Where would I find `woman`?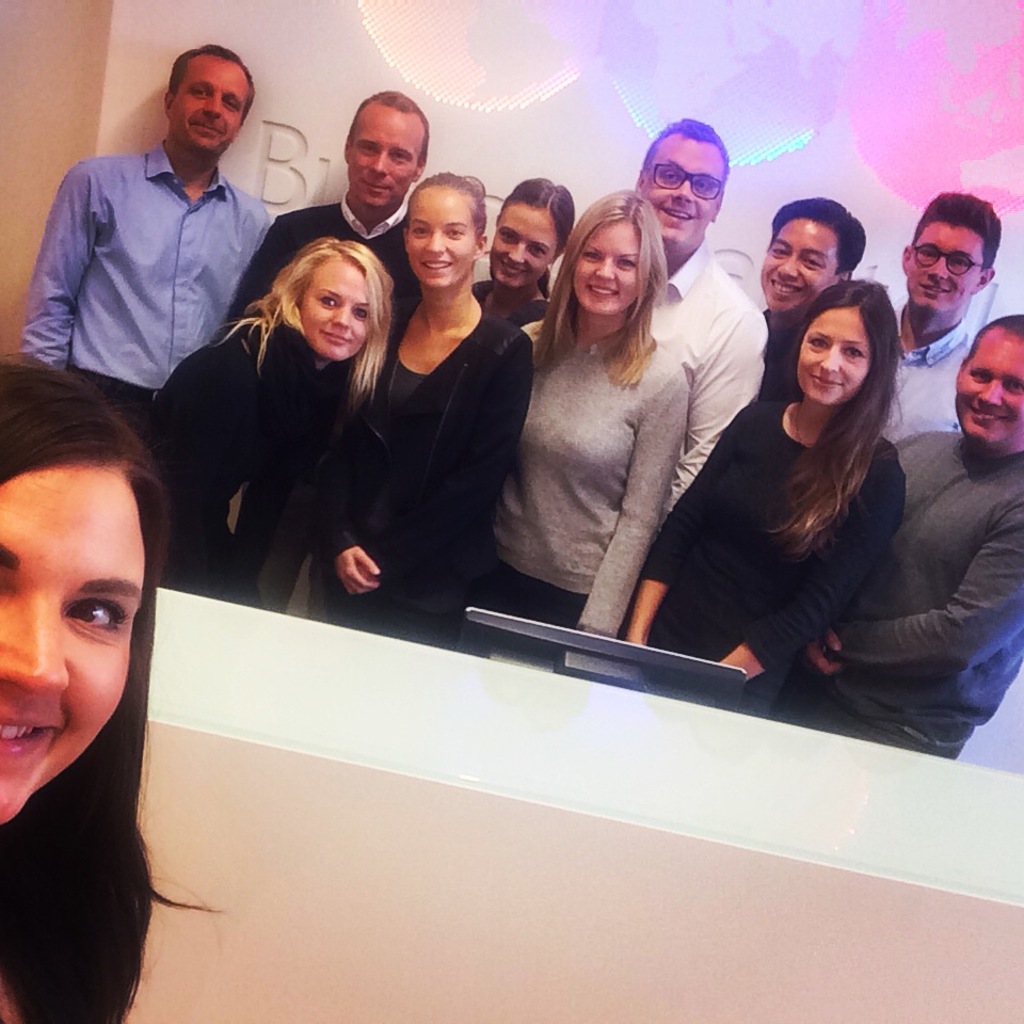
At locate(0, 355, 227, 1023).
